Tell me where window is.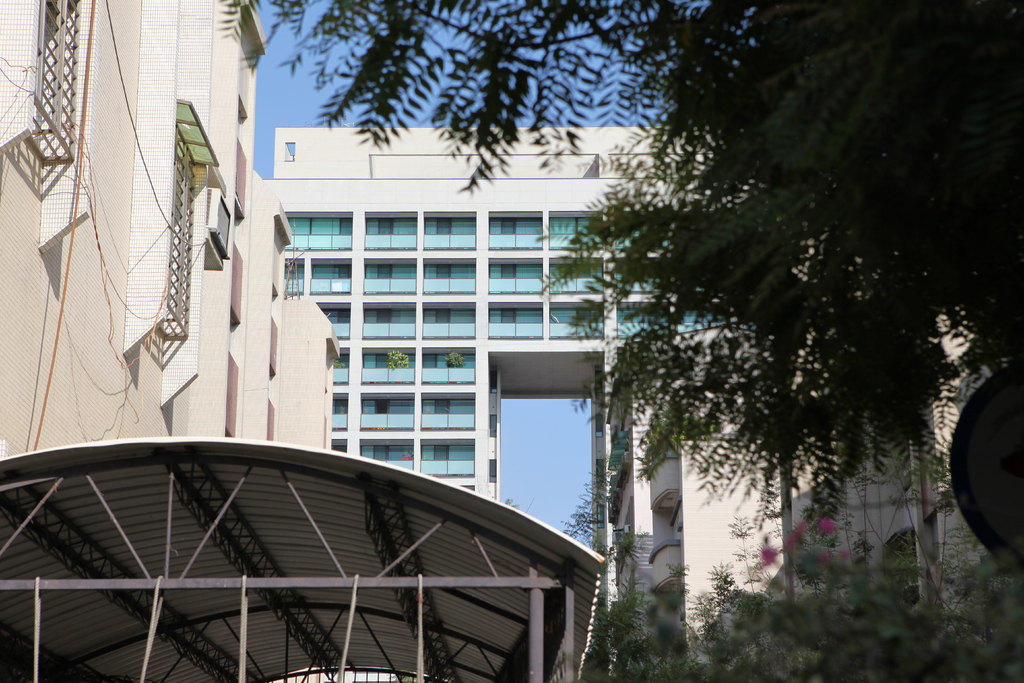
window is at (488, 415, 497, 436).
